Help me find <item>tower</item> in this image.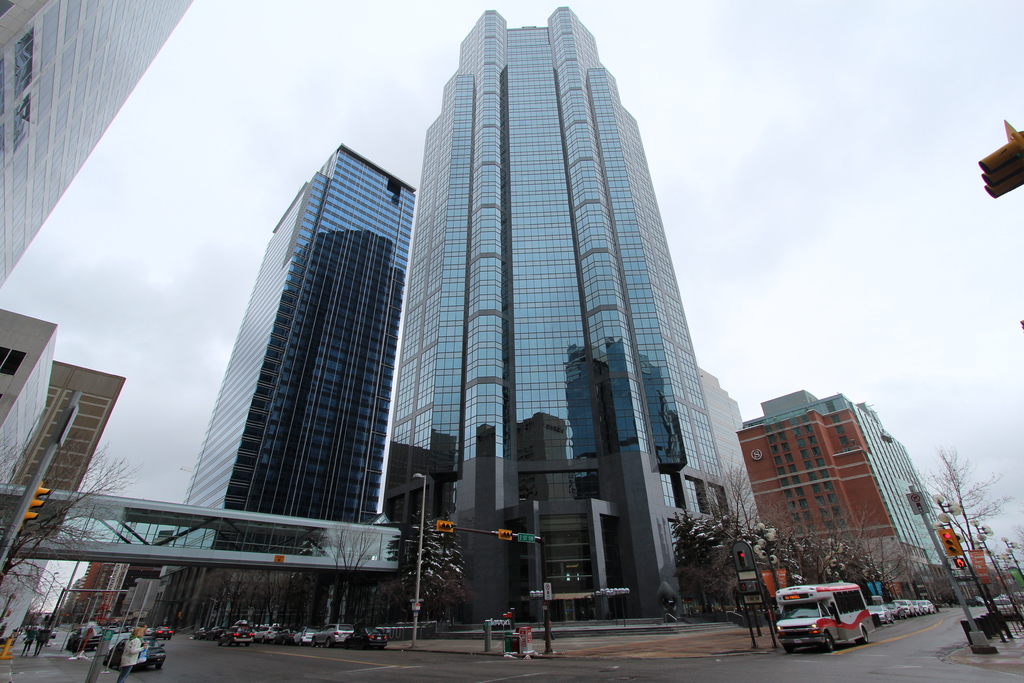
Found it: left=0, top=0, right=199, bottom=299.
